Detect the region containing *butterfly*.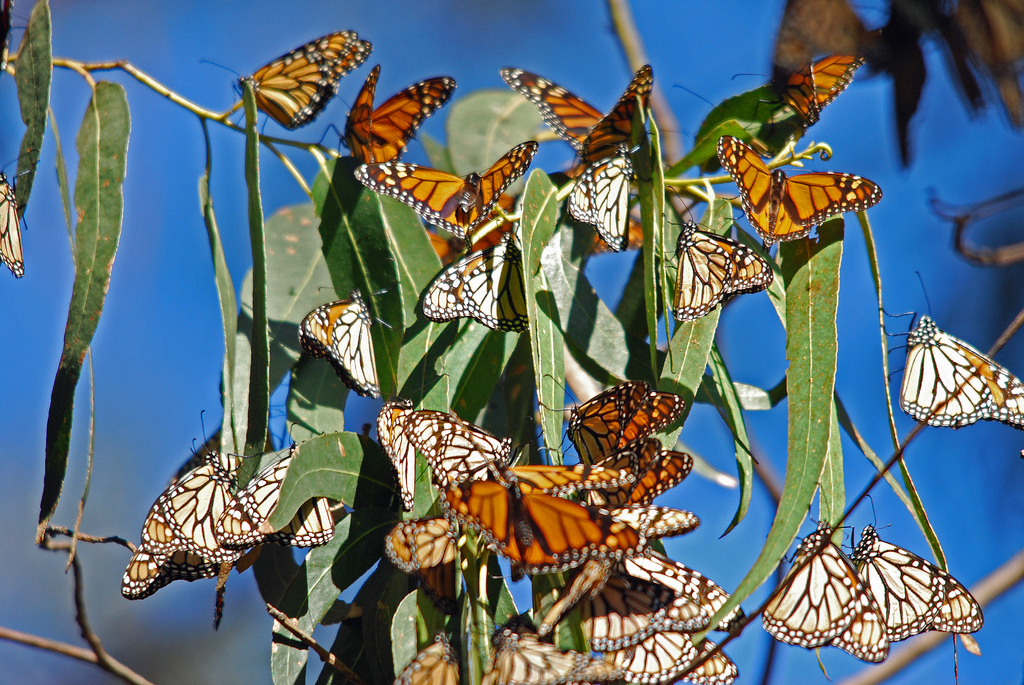
BBox(735, 51, 870, 130).
